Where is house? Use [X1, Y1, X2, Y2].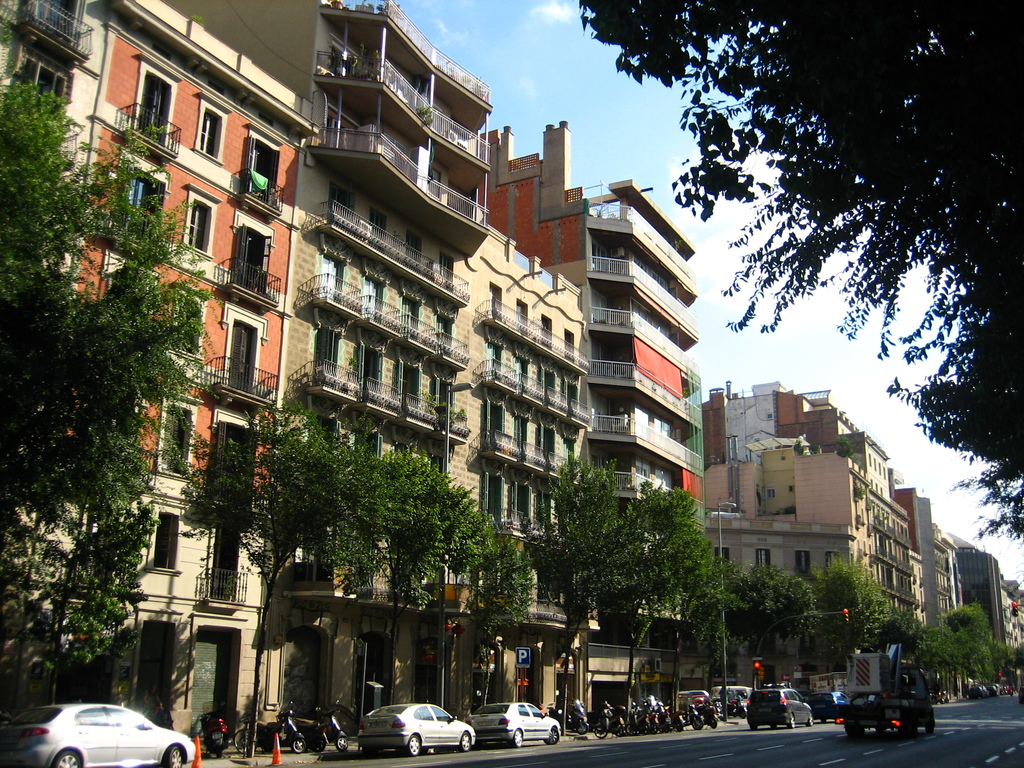
[970, 543, 1022, 684].
